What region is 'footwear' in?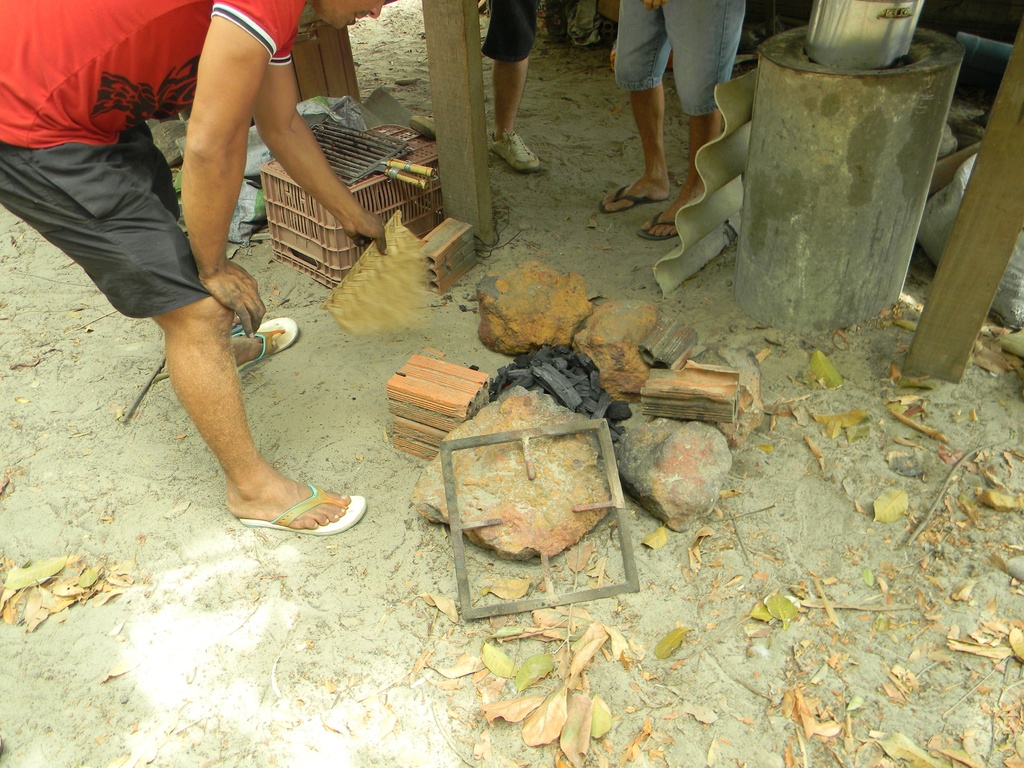
rect(636, 206, 678, 246).
